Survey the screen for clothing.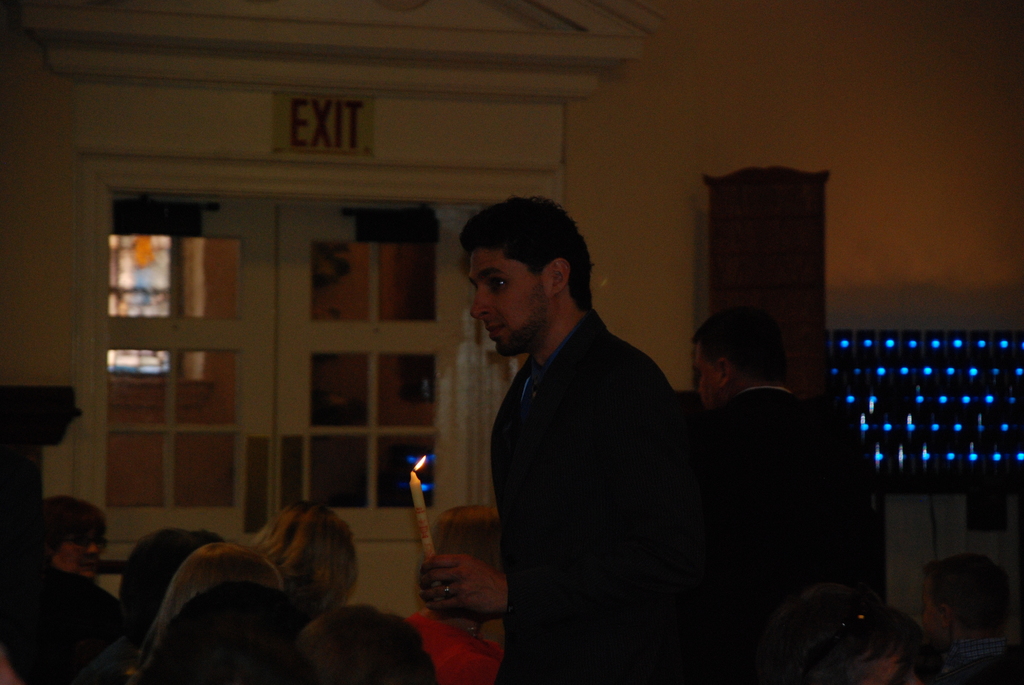
Survey found: bbox=[437, 260, 728, 656].
